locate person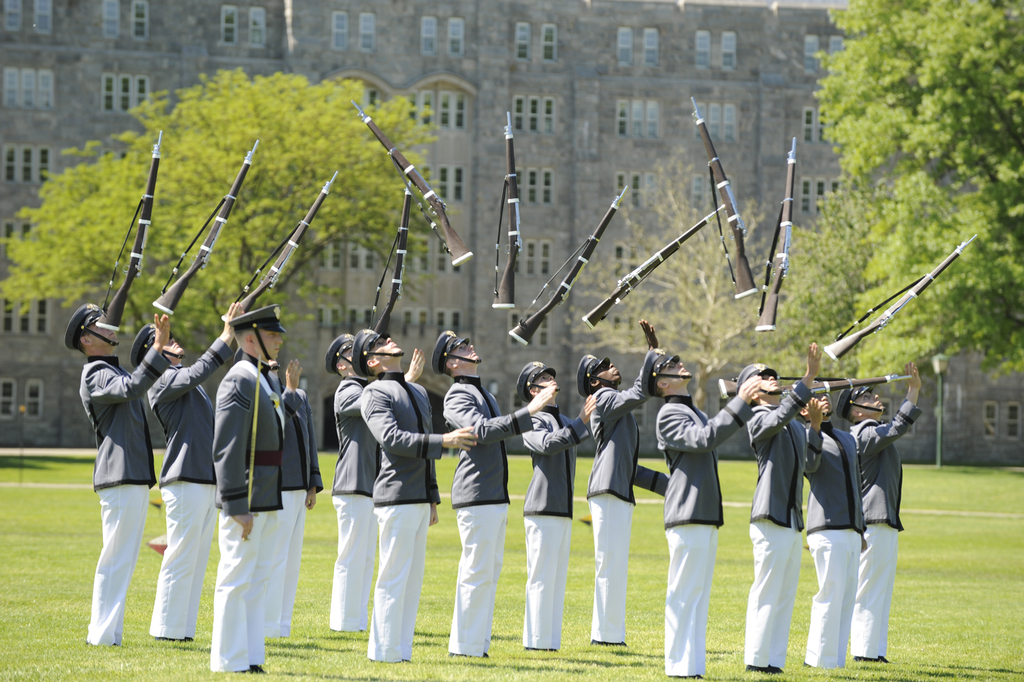
l=321, t=326, r=429, b=635
